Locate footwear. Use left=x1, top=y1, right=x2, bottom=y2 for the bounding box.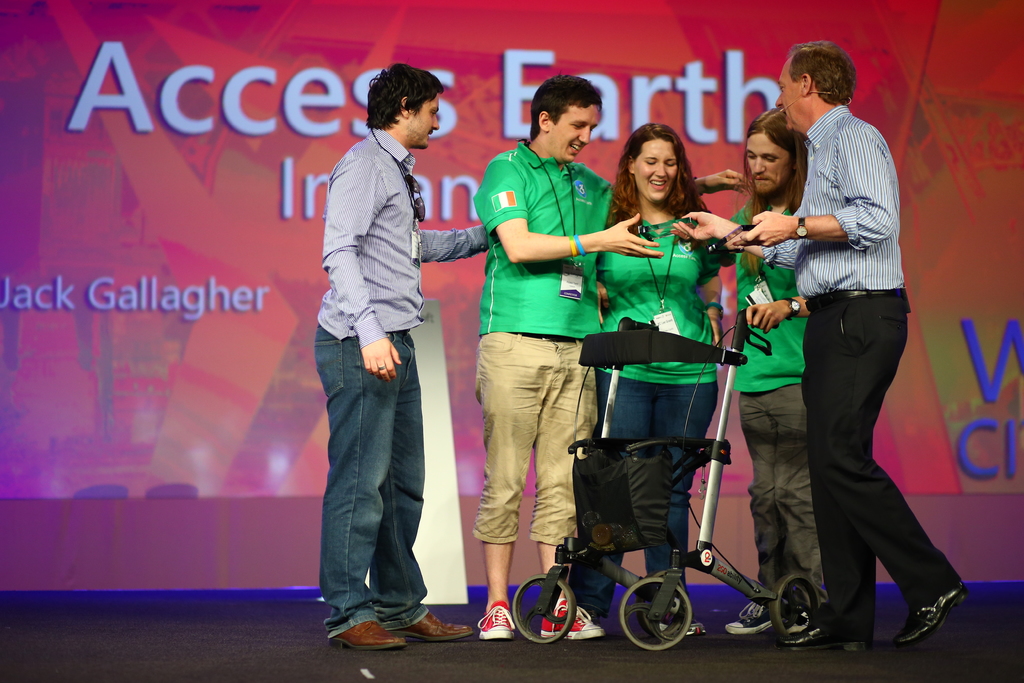
left=476, top=598, right=518, bottom=642.
